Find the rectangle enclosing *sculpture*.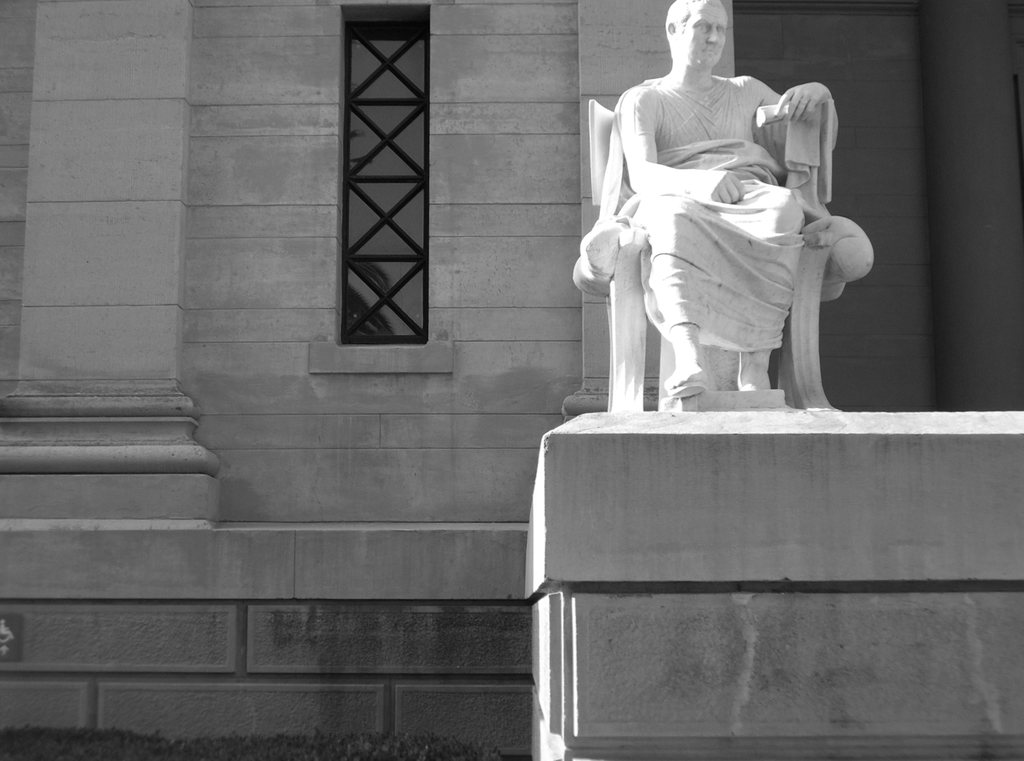
box(578, 0, 876, 411).
